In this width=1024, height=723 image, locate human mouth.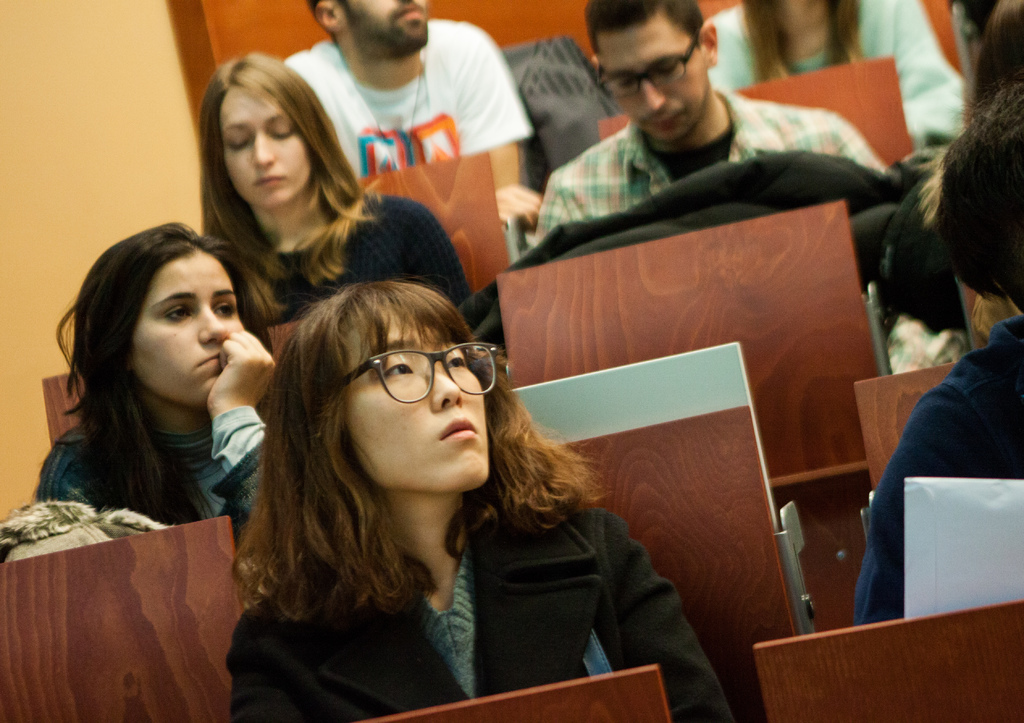
Bounding box: [396,6,420,16].
